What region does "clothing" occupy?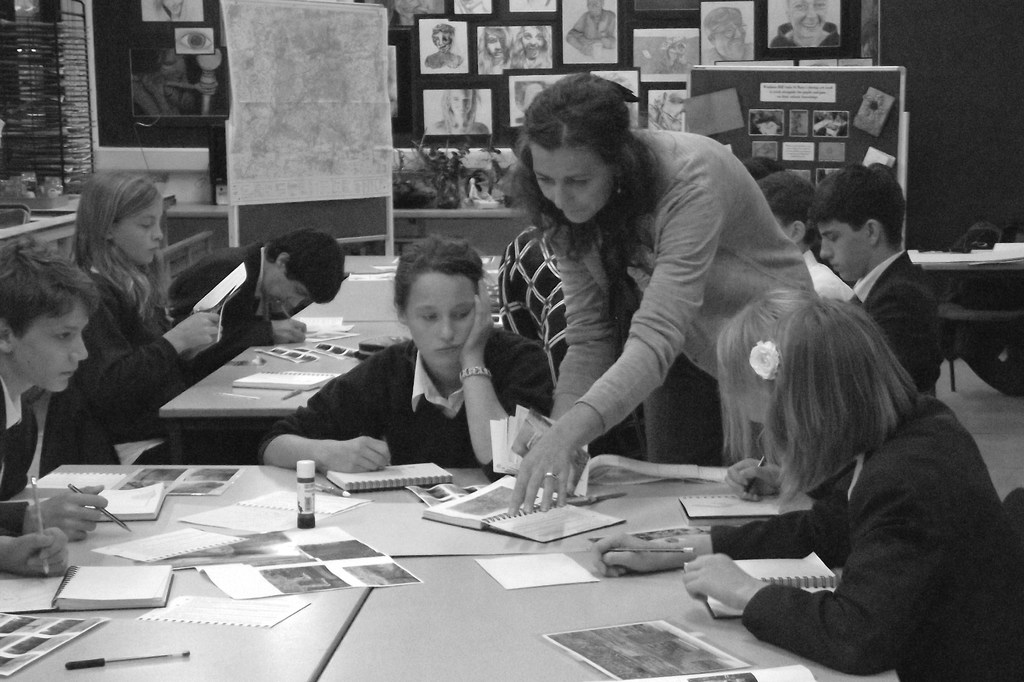
799,244,859,302.
